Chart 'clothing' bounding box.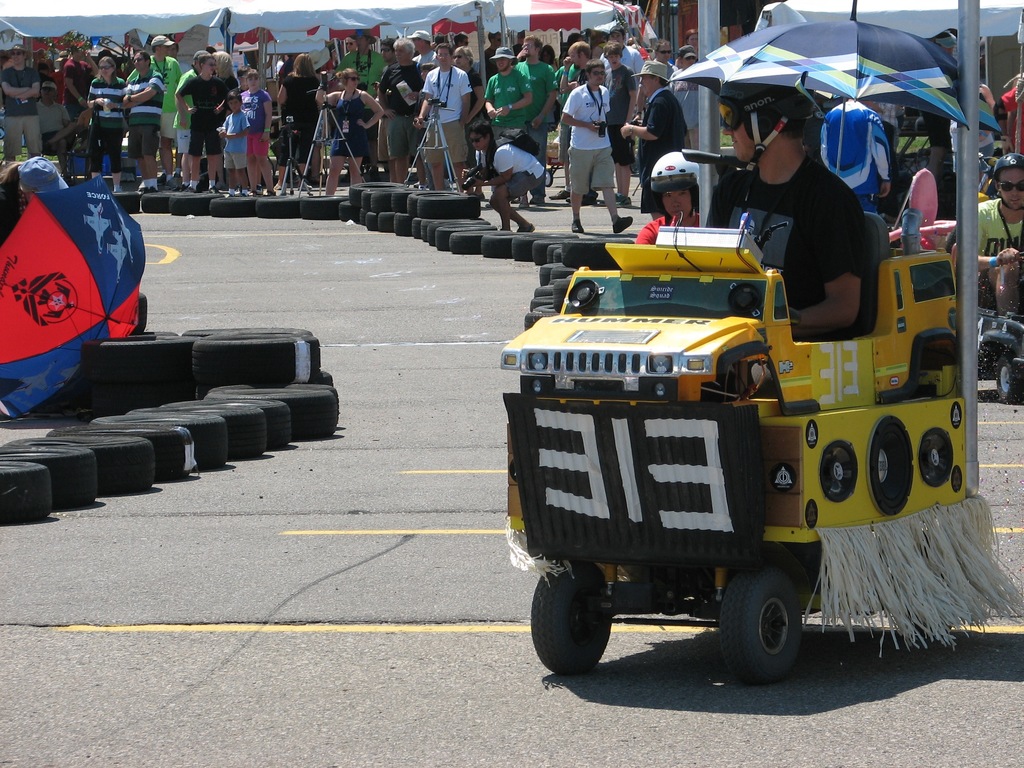
Charted: bbox(177, 72, 228, 159).
